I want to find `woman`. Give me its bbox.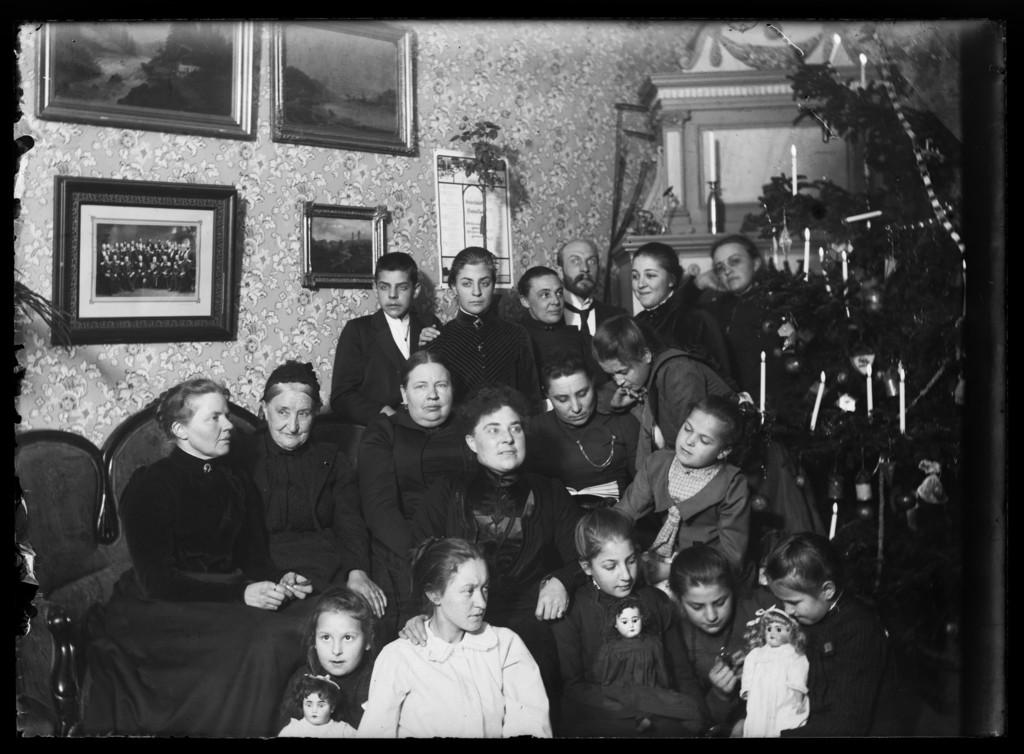
[701, 247, 864, 428].
